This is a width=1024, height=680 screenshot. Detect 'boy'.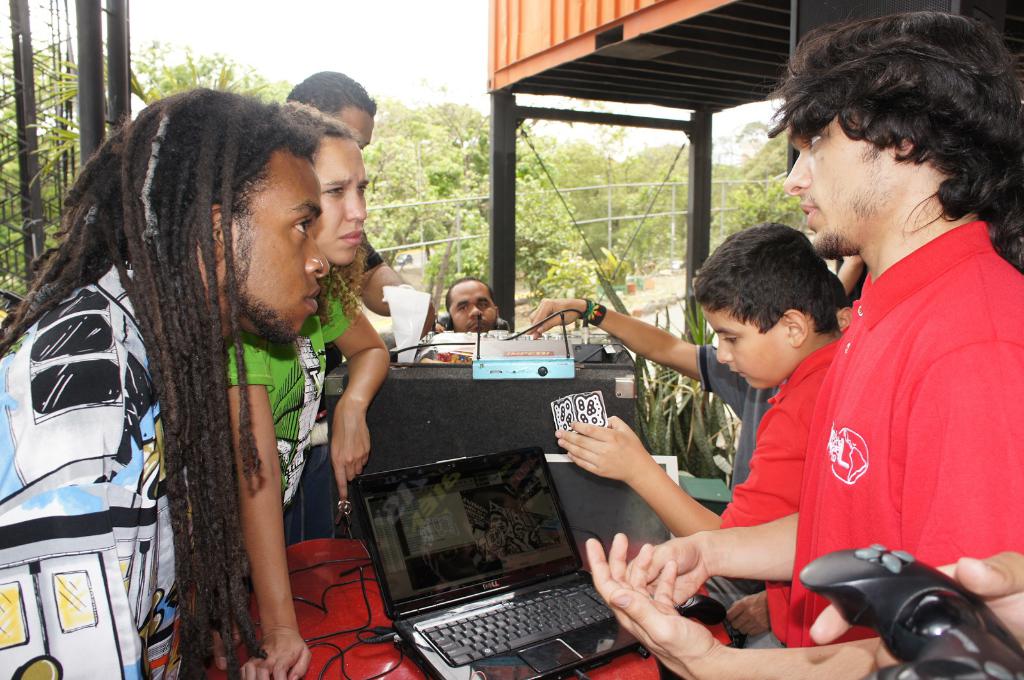
left=0, top=85, right=329, bottom=679.
